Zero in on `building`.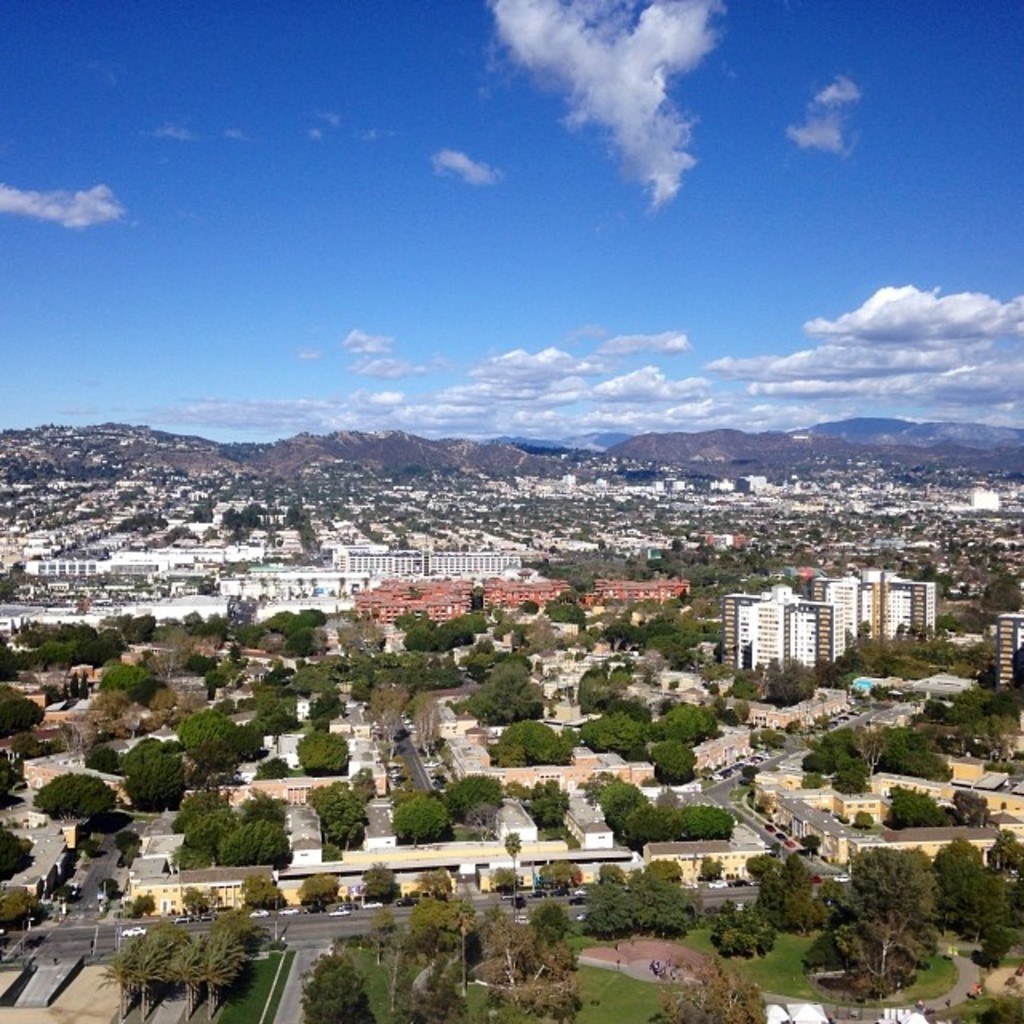
Zeroed in: box=[819, 568, 941, 662].
